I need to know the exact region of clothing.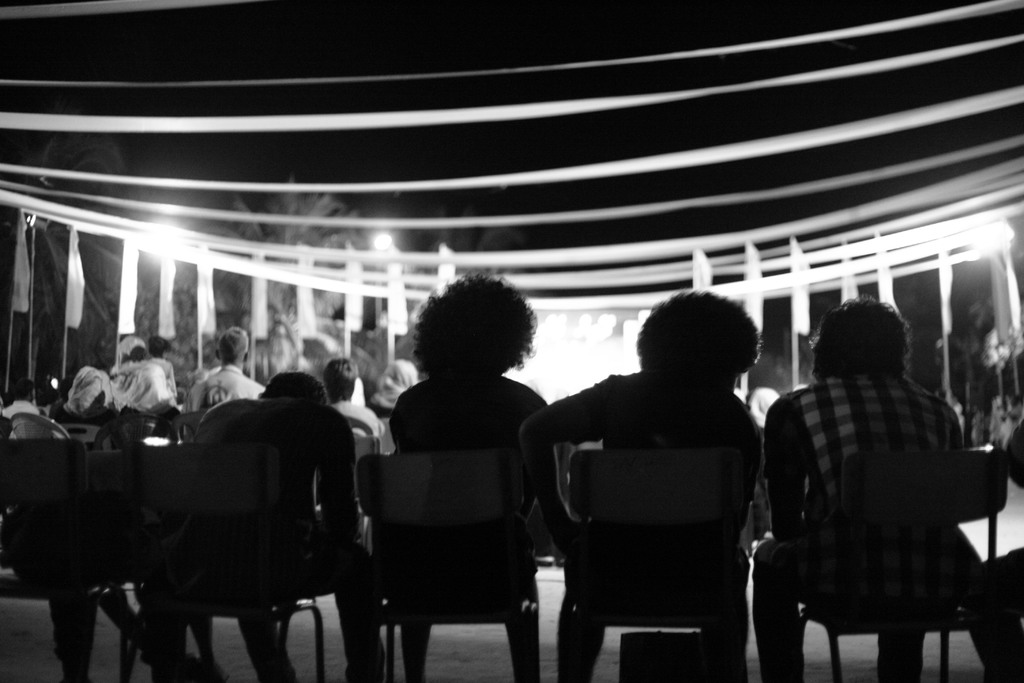
Region: 182 361 270 438.
